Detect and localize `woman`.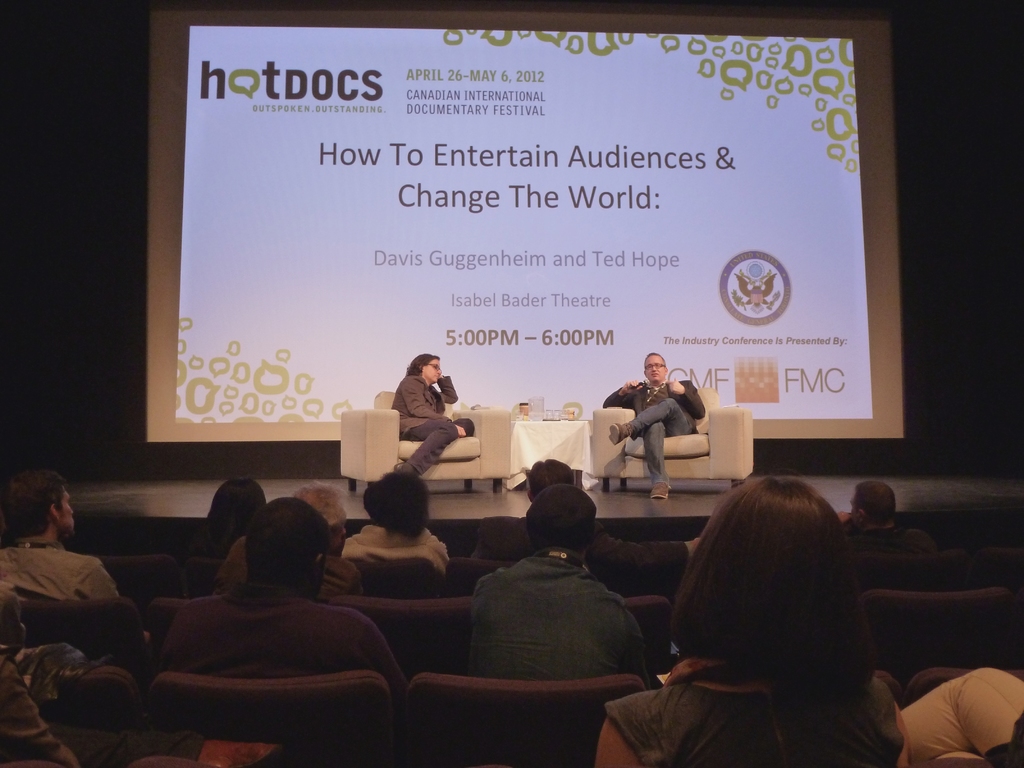
Localized at BBox(595, 472, 910, 767).
